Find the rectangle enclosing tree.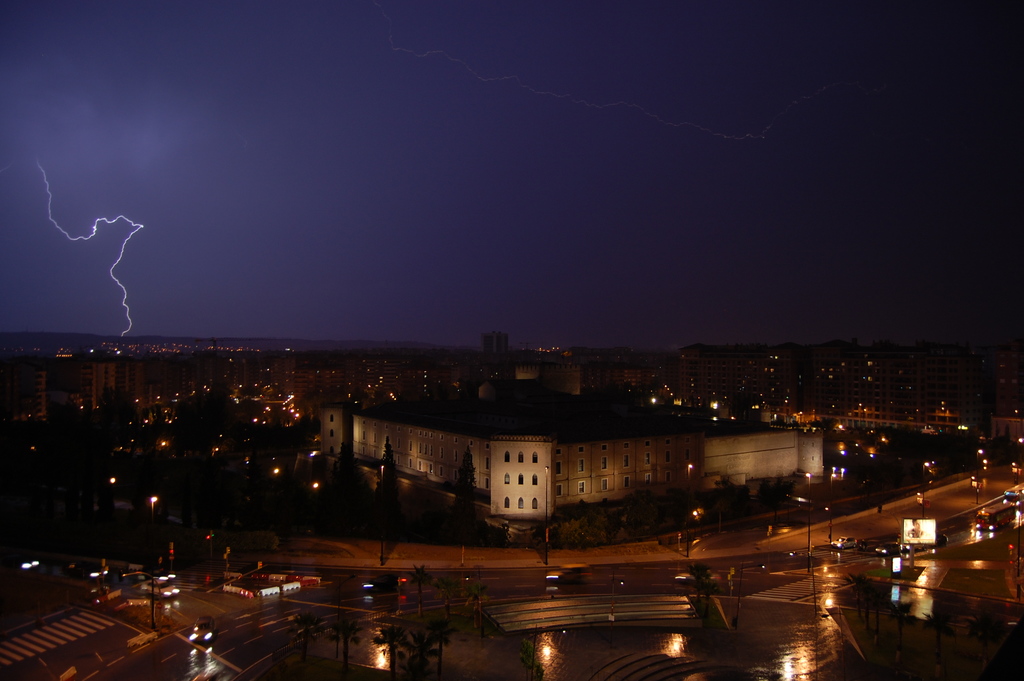
(left=431, top=620, right=458, bottom=680).
